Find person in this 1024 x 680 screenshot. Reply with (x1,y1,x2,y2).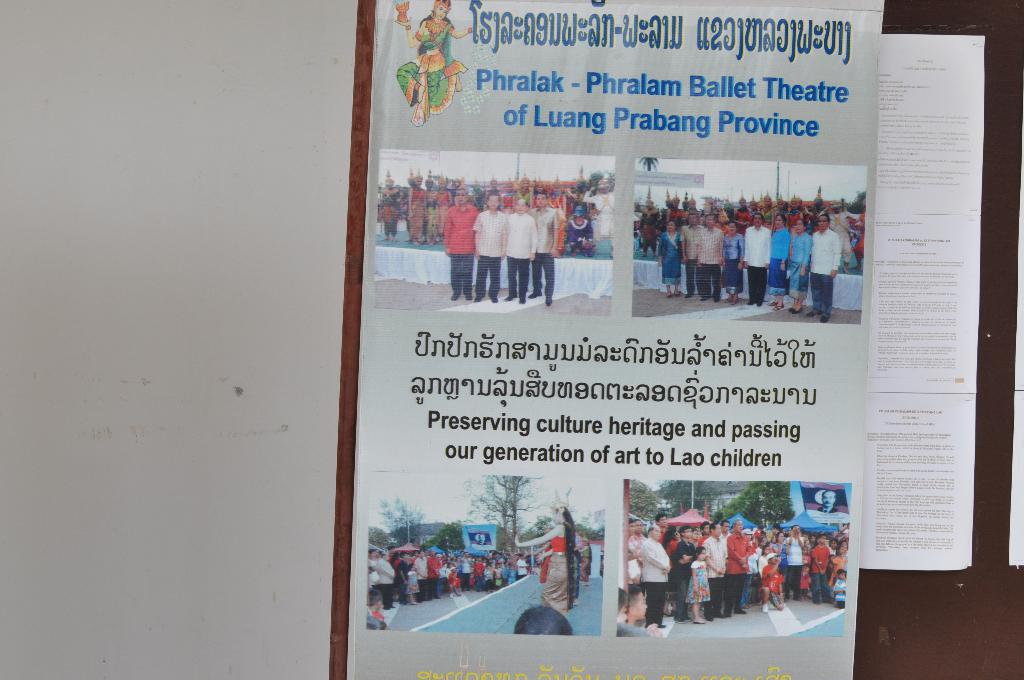
(473,191,506,304).
